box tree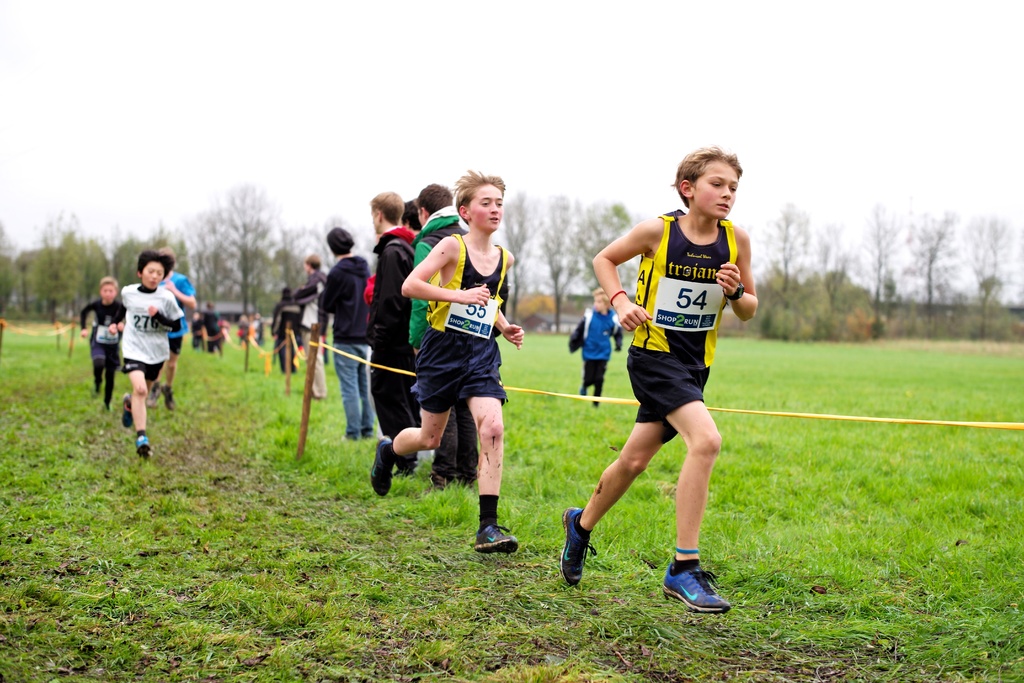
862/205/906/340
